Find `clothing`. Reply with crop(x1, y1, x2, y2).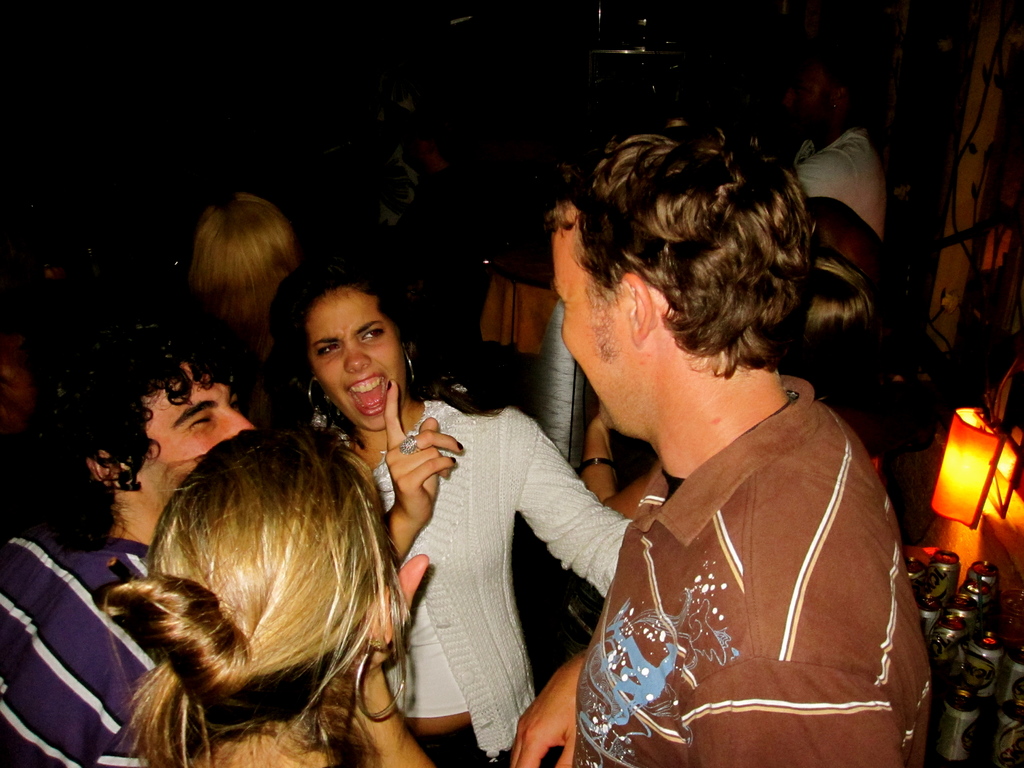
crop(364, 401, 634, 767).
